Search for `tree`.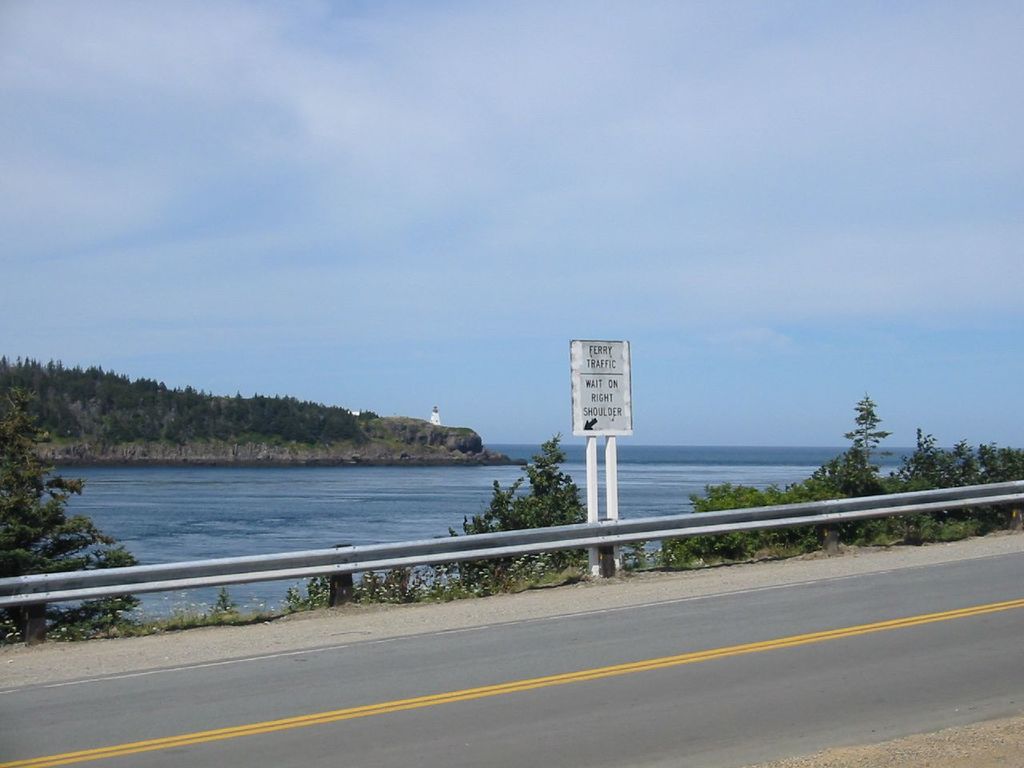
Found at (x1=843, y1=389, x2=887, y2=522).
